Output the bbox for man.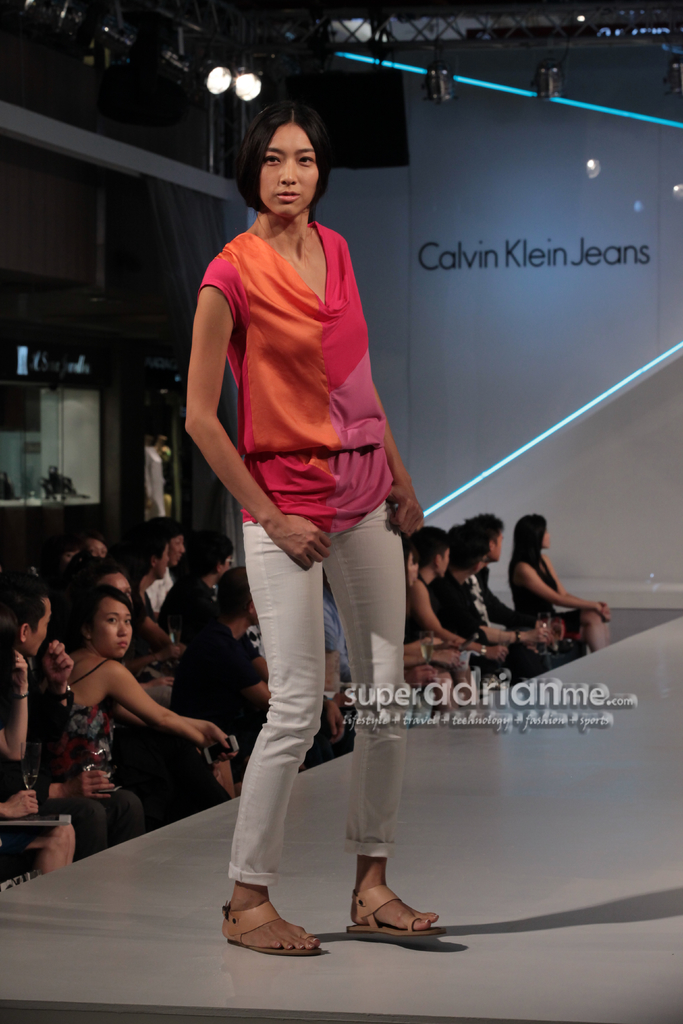
crop(448, 522, 546, 677).
